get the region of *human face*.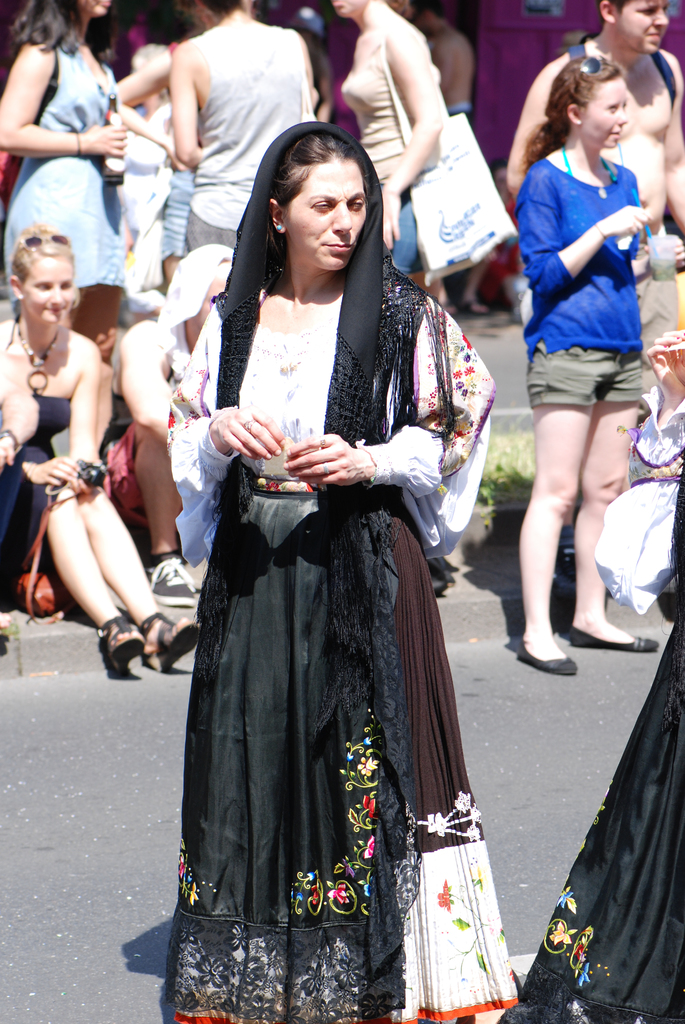
19/256/72/331.
